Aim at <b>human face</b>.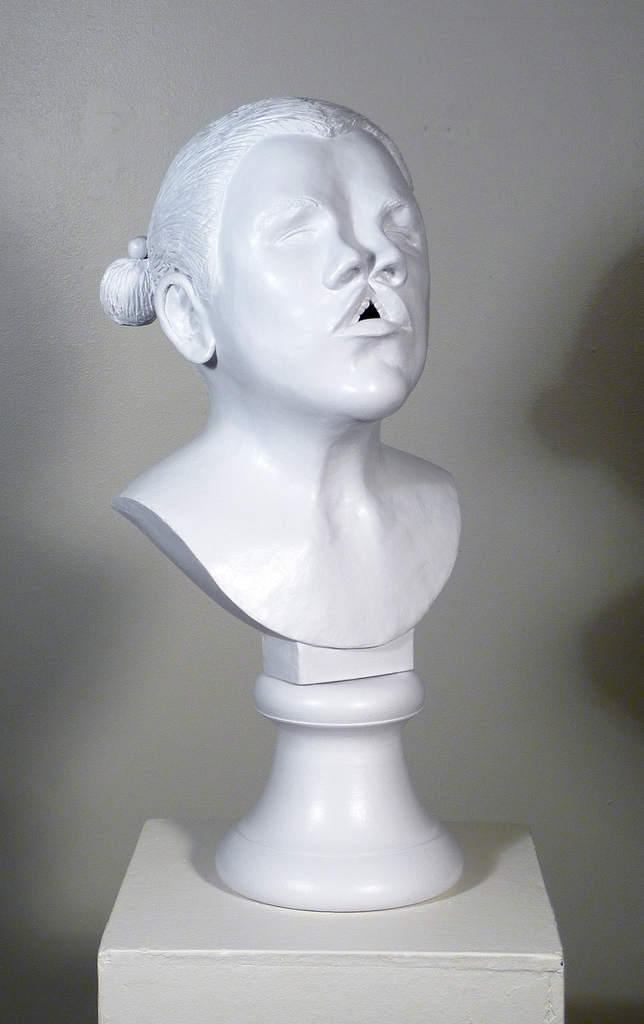
Aimed at <region>209, 137, 430, 415</region>.
